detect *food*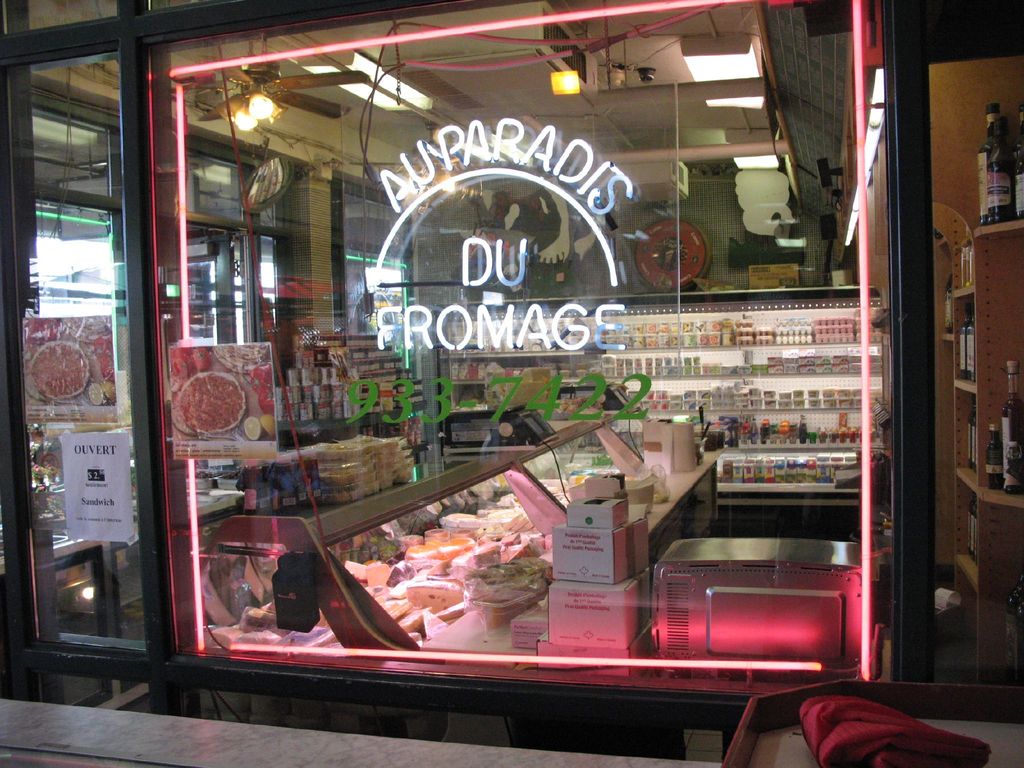
detection(30, 342, 87, 398)
